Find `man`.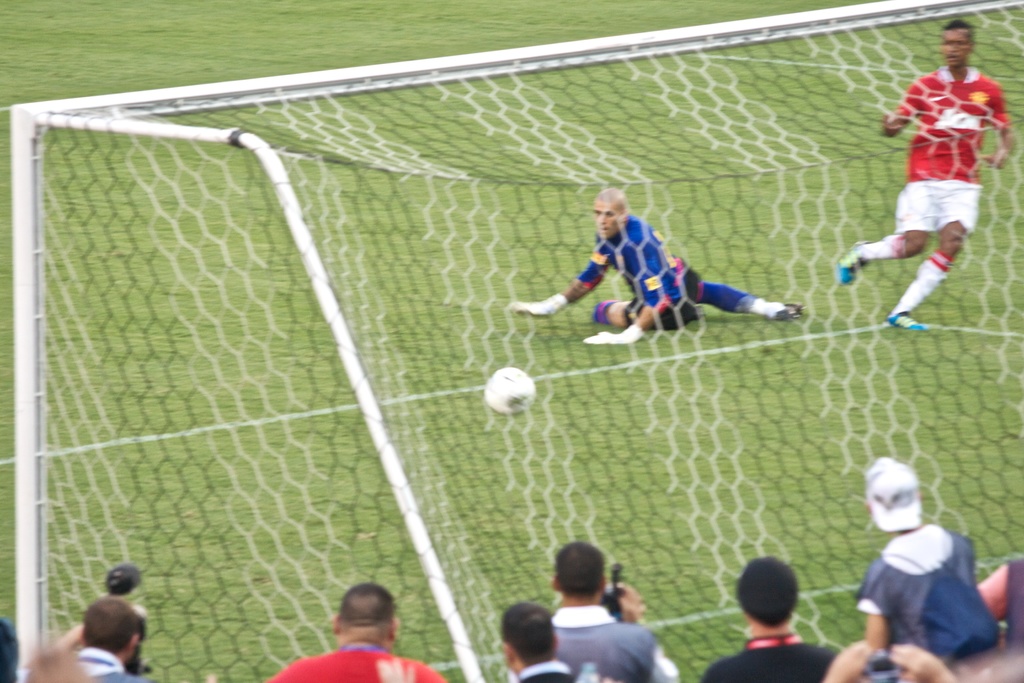
BBox(508, 189, 804, 344).
